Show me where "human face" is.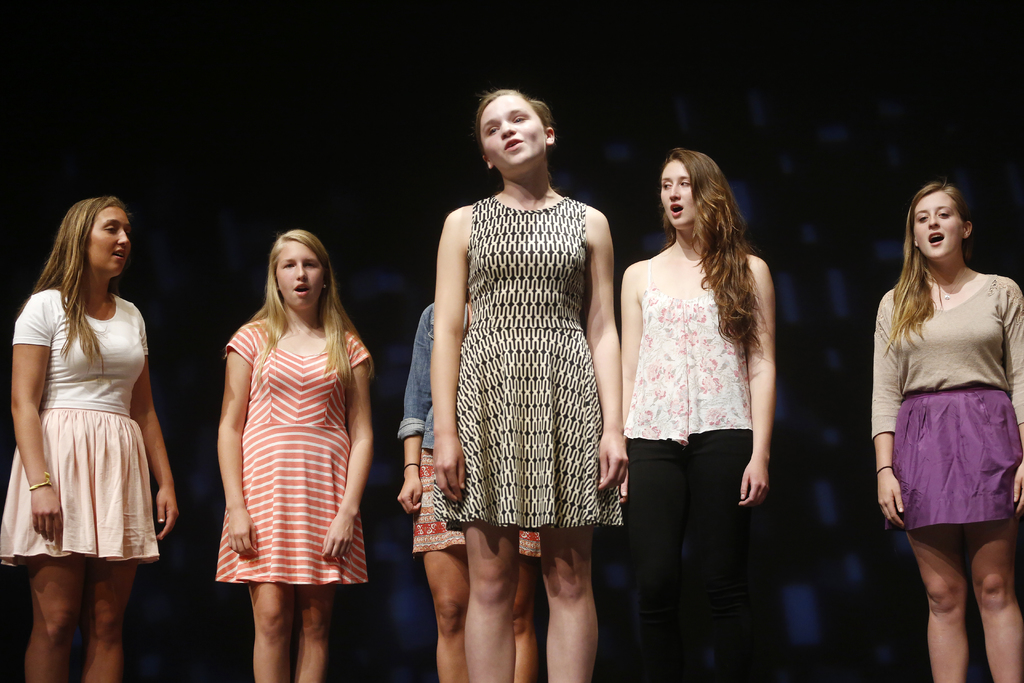
"human face" is at region(88, 207, 130, 275).
